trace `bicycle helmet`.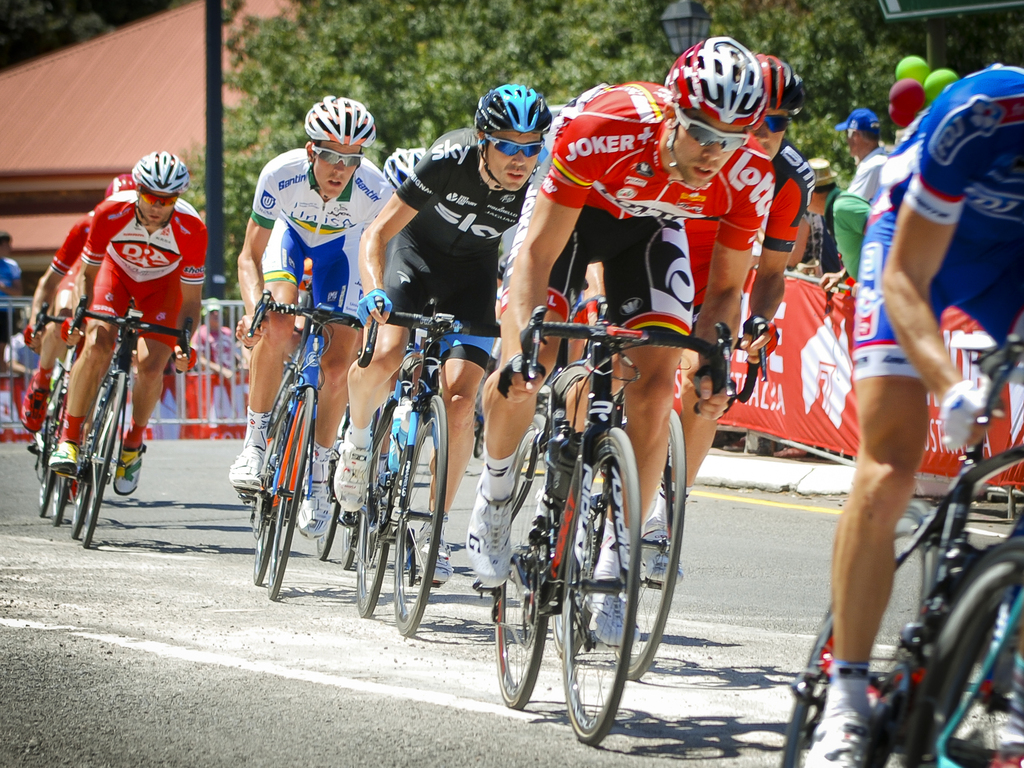
Traced to <region>474, 86, 555, 137</region>.
